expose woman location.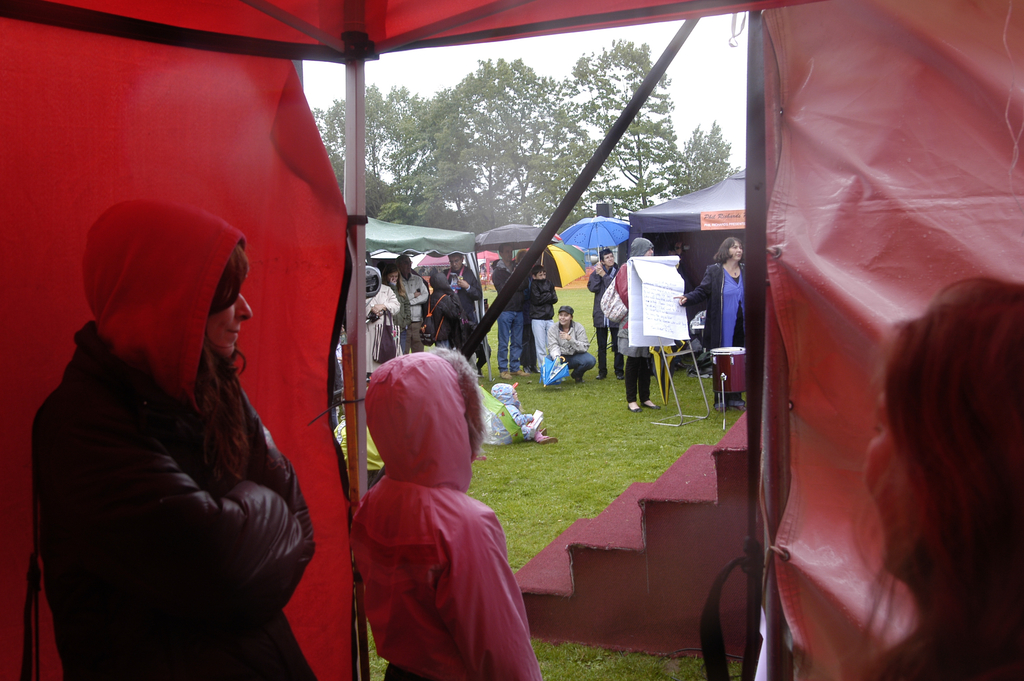
Exposed at {"left": 385, "top": 263, "right": 413, "bottom": 356}.
